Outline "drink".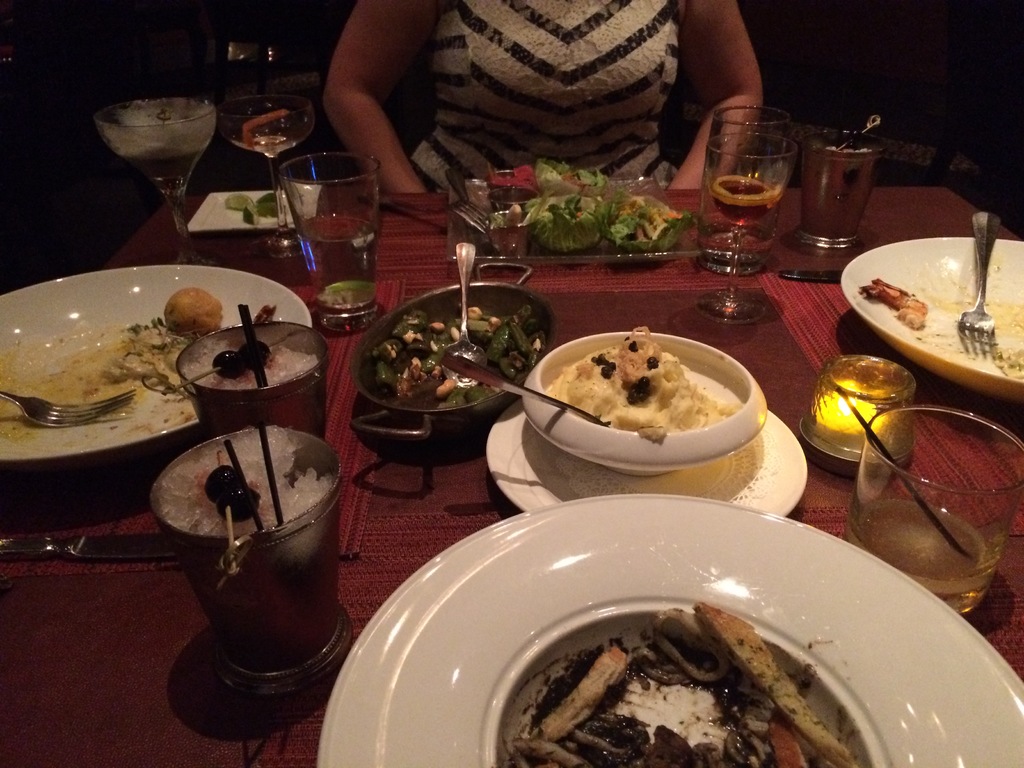
Outline: [802,144,877,240].
